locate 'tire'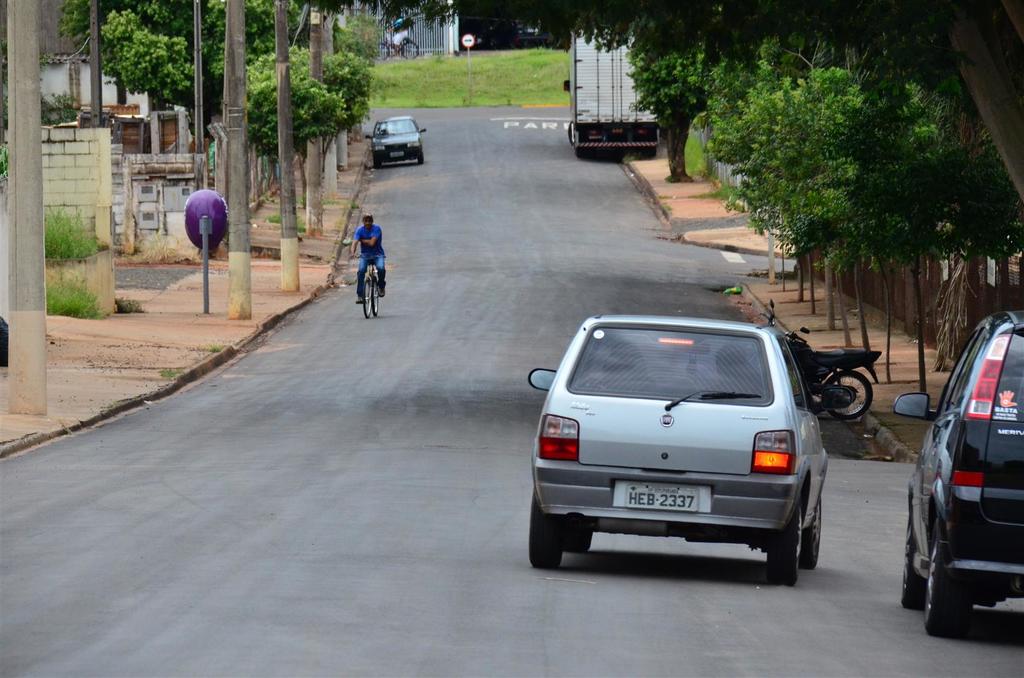
left=566, top=522, right=593, bottom=551
